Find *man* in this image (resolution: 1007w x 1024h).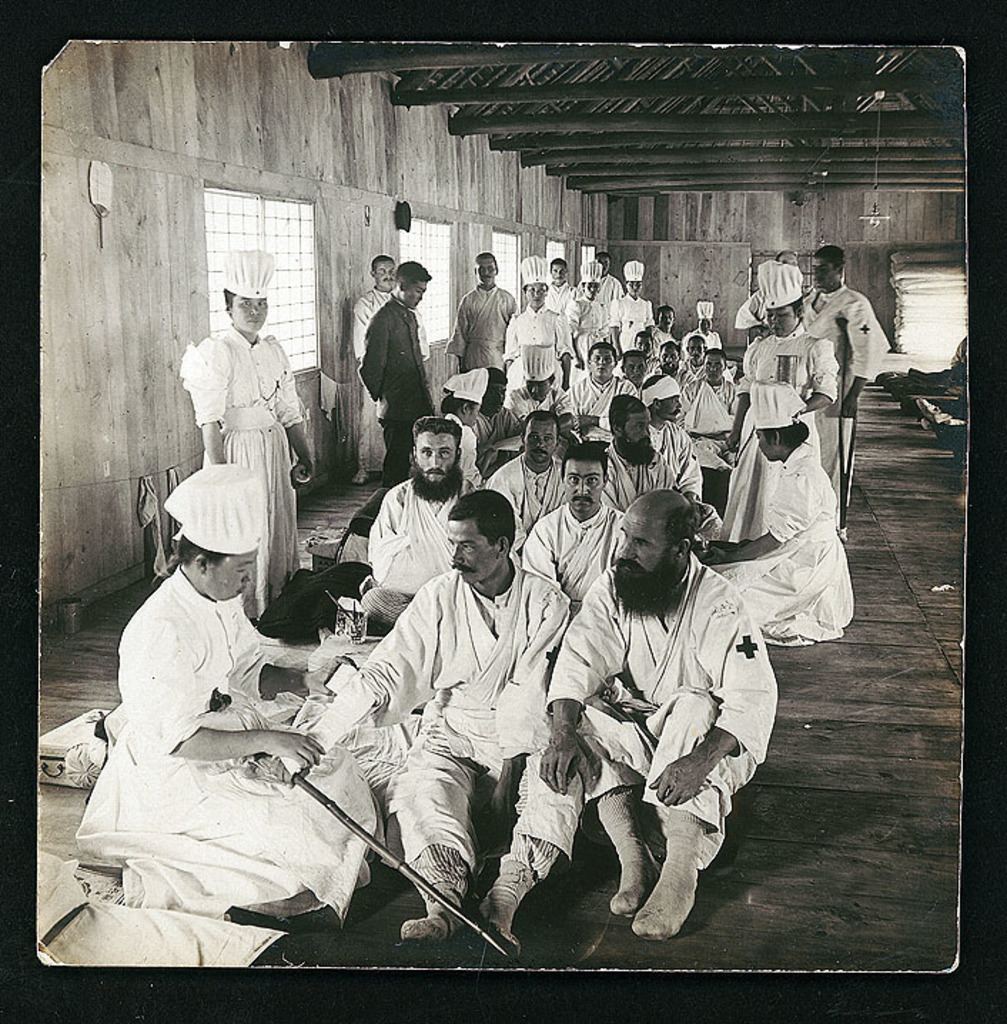
{"x1": 57, "y1": 459, "x2": 402, "y2": 924}.
